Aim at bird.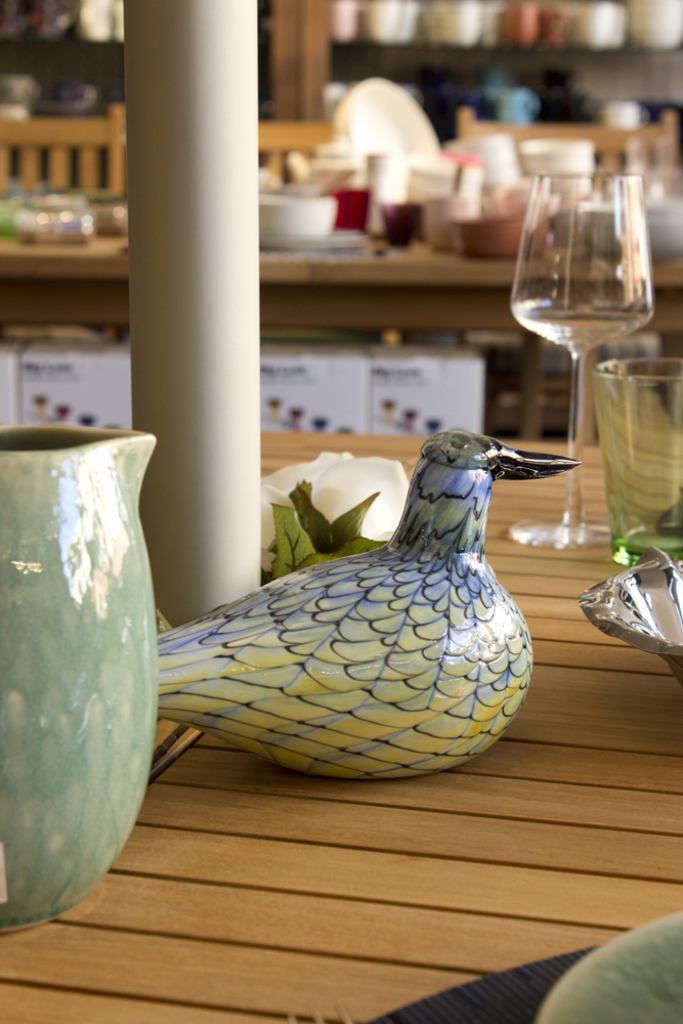
Aimed at l=95, t=444, r=549, b=783.
